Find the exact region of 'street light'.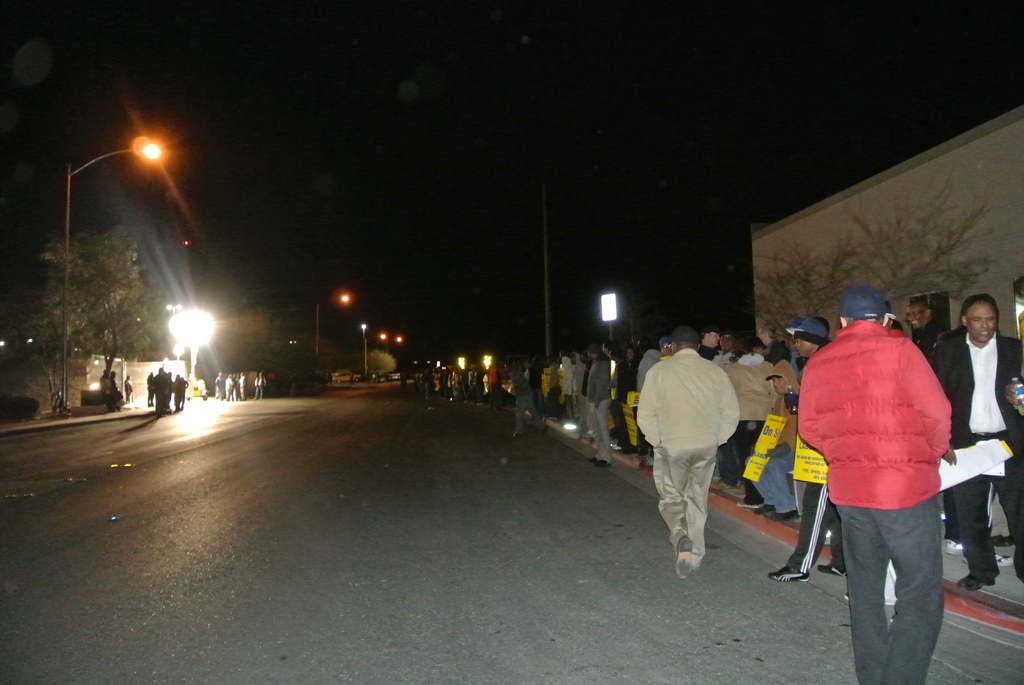
Exact region: bbox(49, 138, 207, 422).
